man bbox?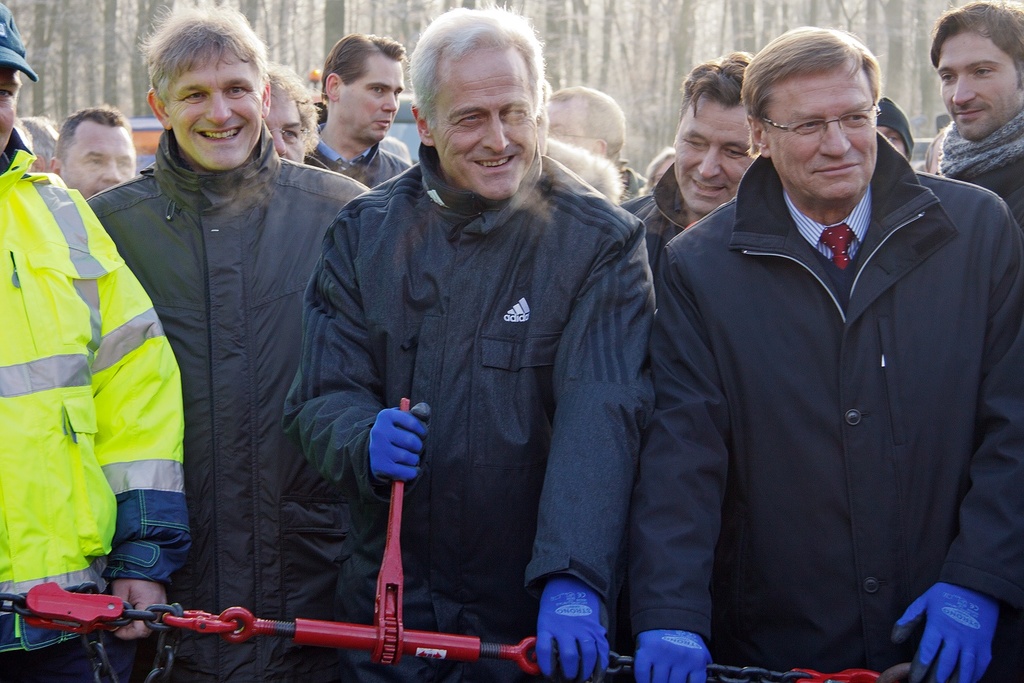
653/16/1001/675
